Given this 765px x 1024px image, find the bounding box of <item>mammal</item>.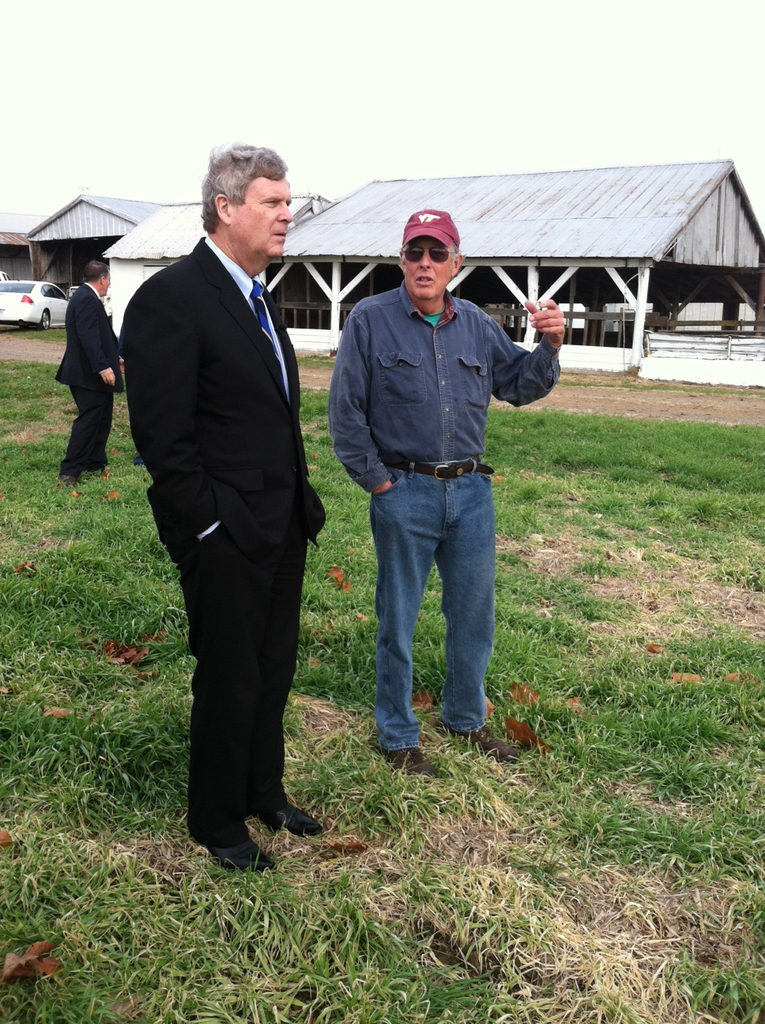
BBox(126, 138, 329, 877).
